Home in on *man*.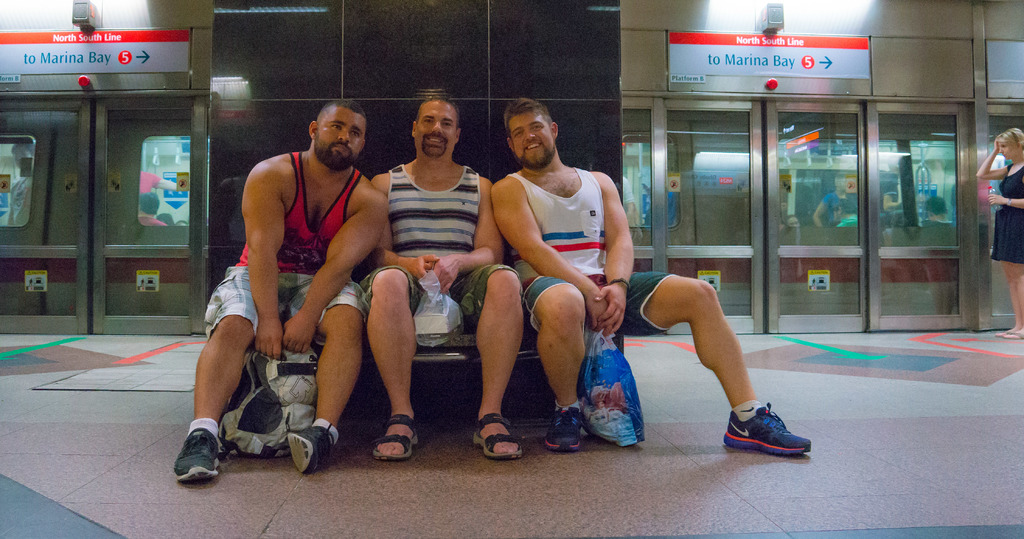
Homed in at 193/92/407/483.
